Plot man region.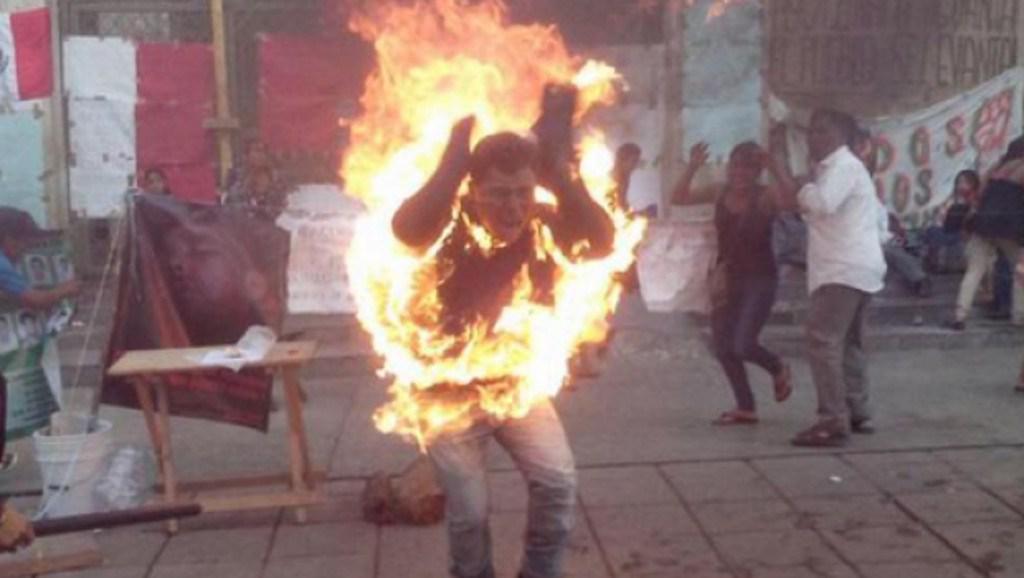
Plotted at 219,136,285,225.
